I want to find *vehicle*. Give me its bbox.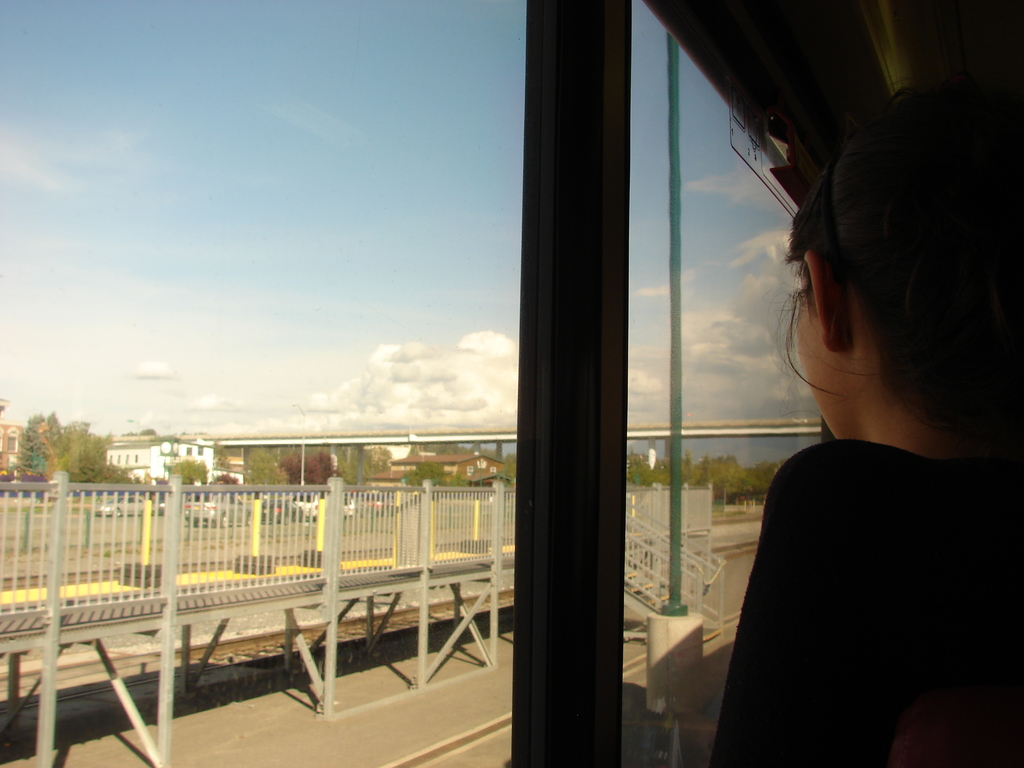
select_region(293, 492, 317, 516).
